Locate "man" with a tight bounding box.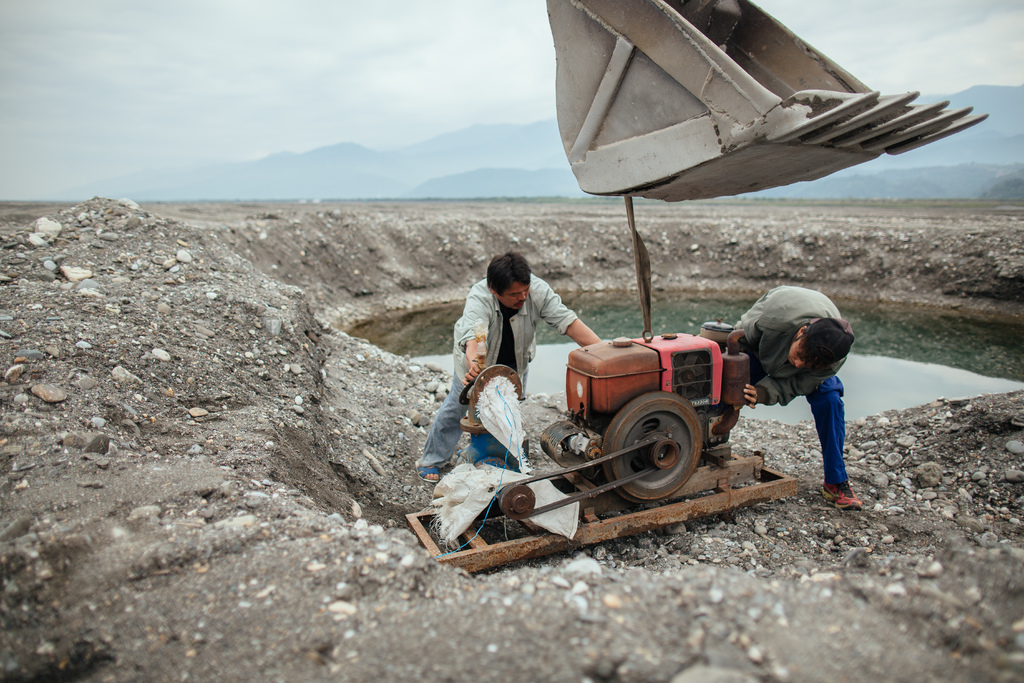
(left=416, top=249, right=602, bottom=483).
